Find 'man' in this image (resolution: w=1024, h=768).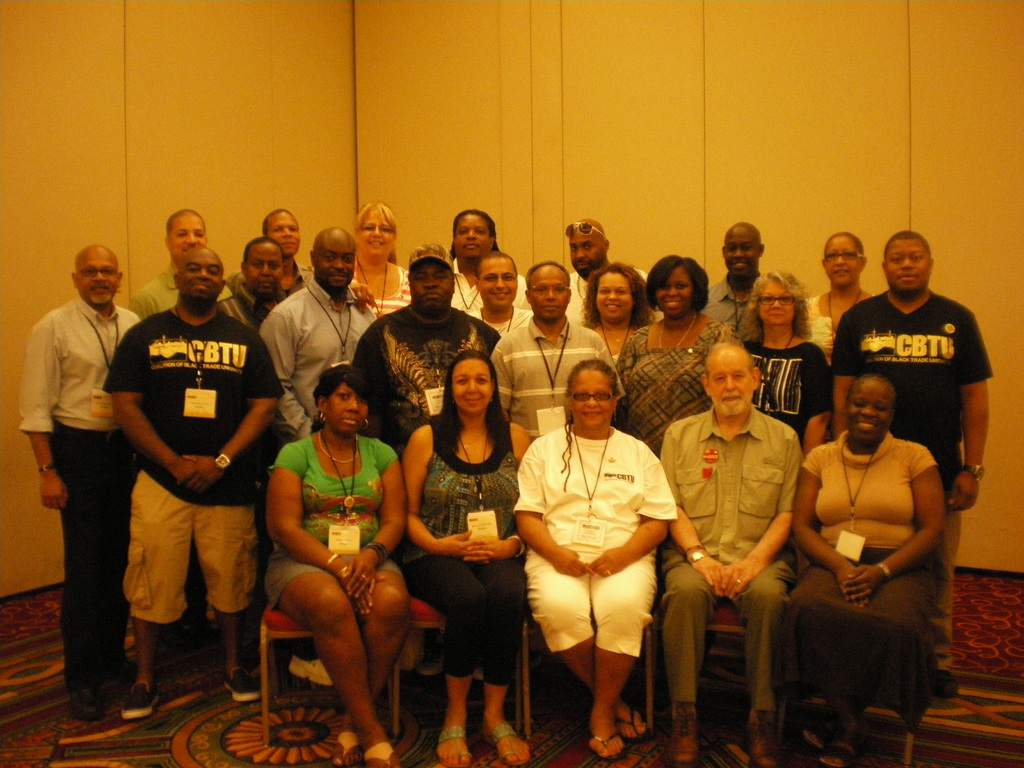
(662, 342, 803, 765).
